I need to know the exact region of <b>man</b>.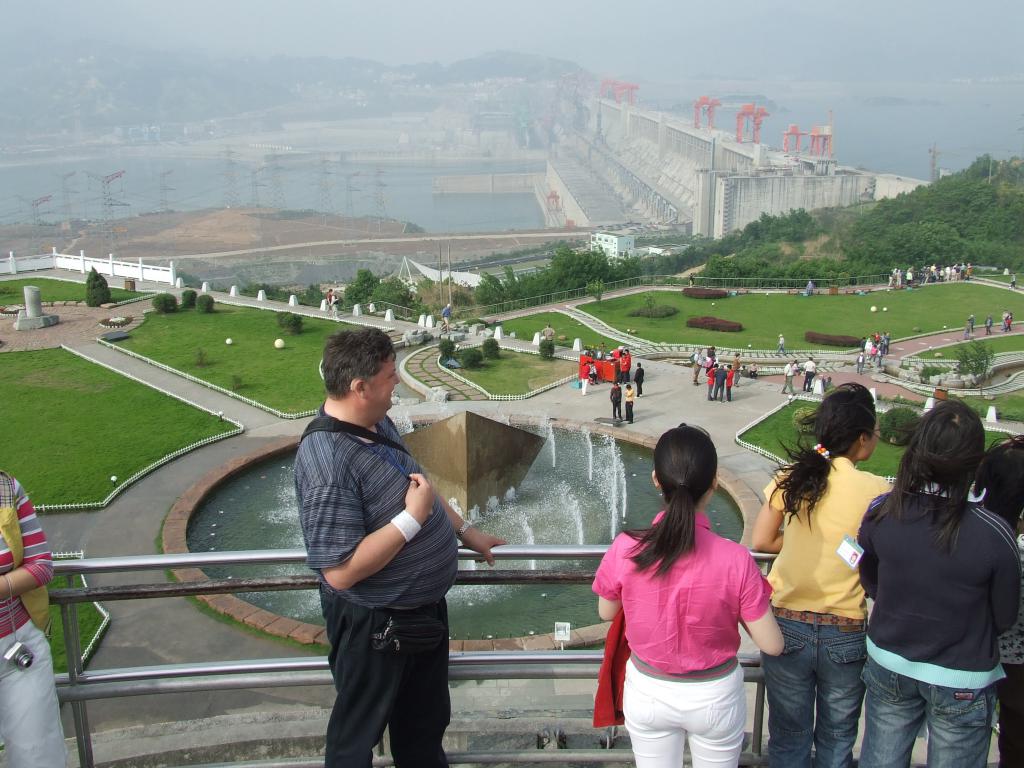
Region: {"x1": 541, "y1": 323, "x2": 561, "y2": 345}.
